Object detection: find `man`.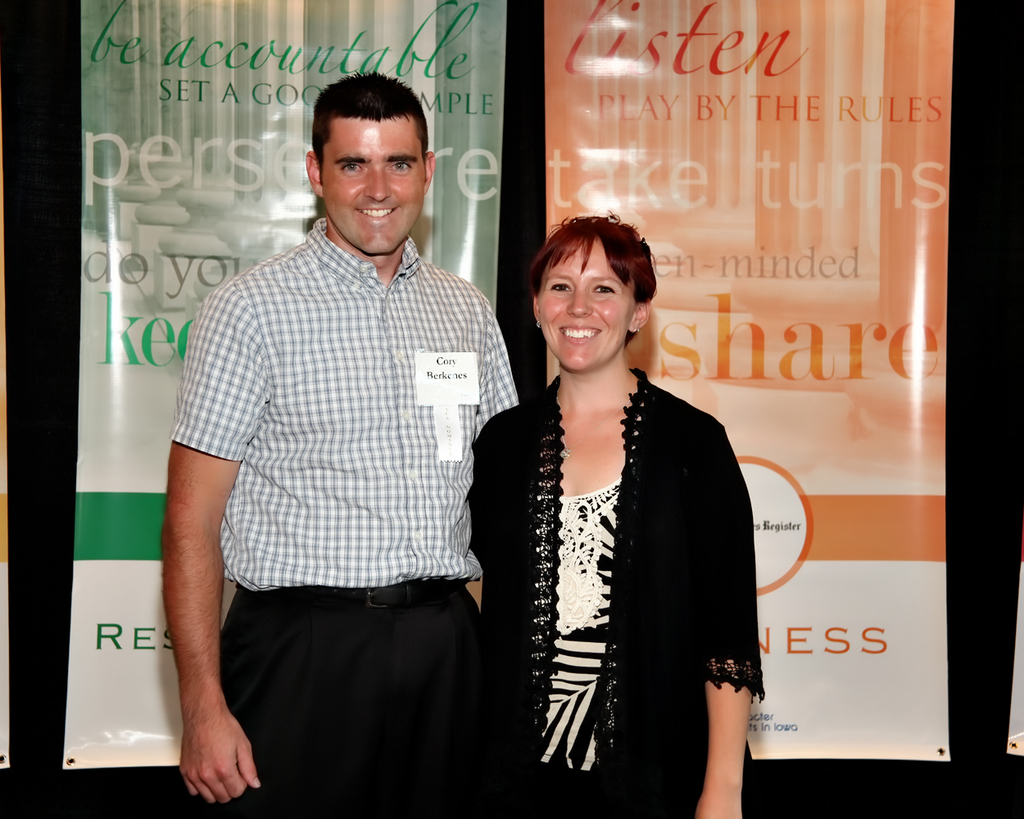
bbox=[151, 69, 515, 794].
